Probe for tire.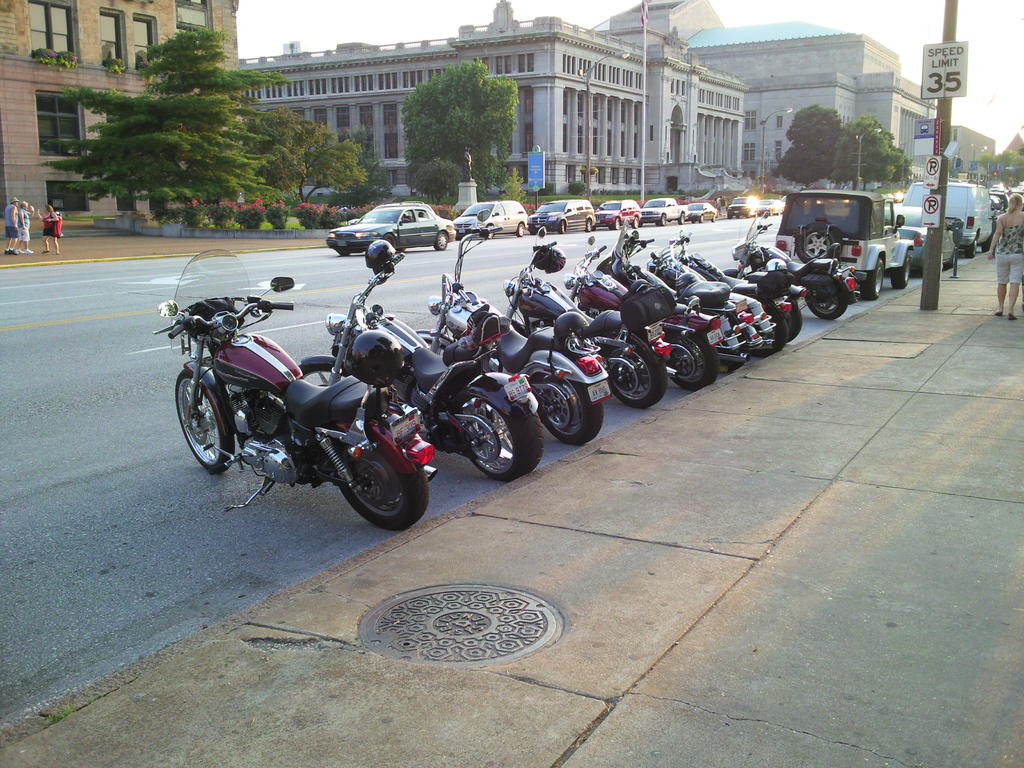
Probe result: crop(515, 221, 525, 239).
